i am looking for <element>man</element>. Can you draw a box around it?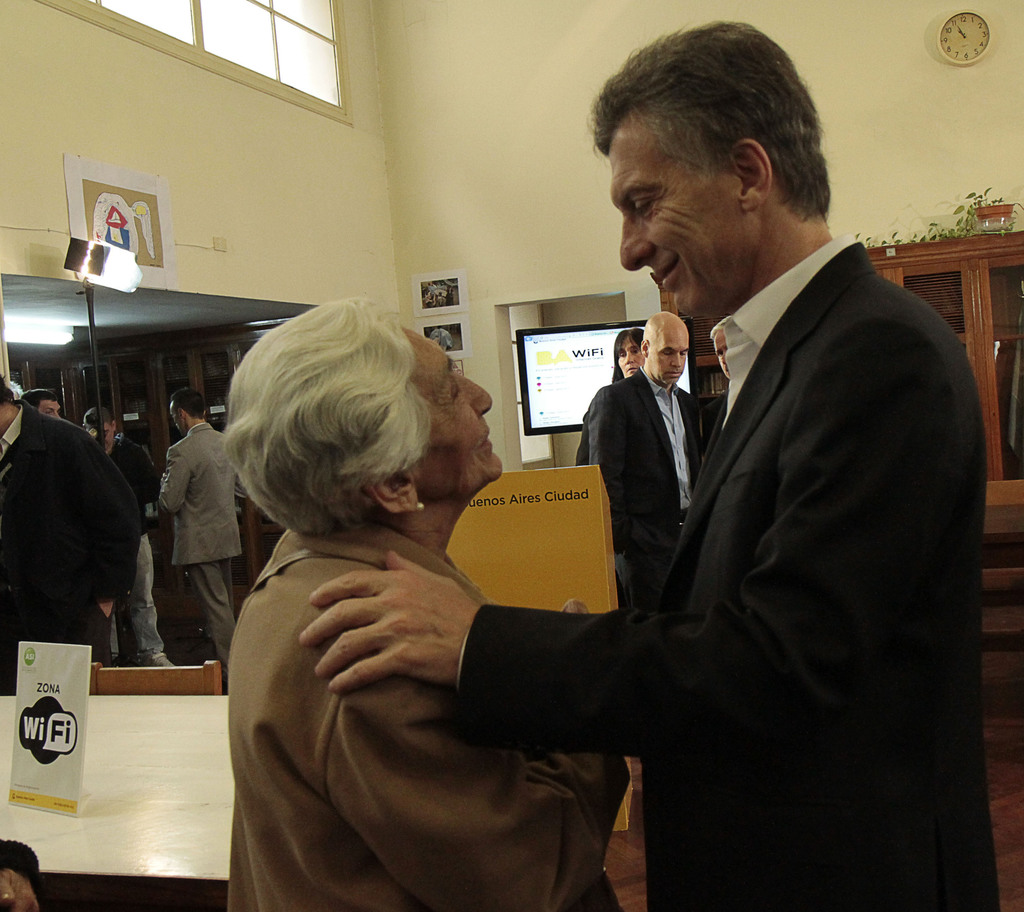
Sure, the bounding box is [0, 372, 147, 666].
